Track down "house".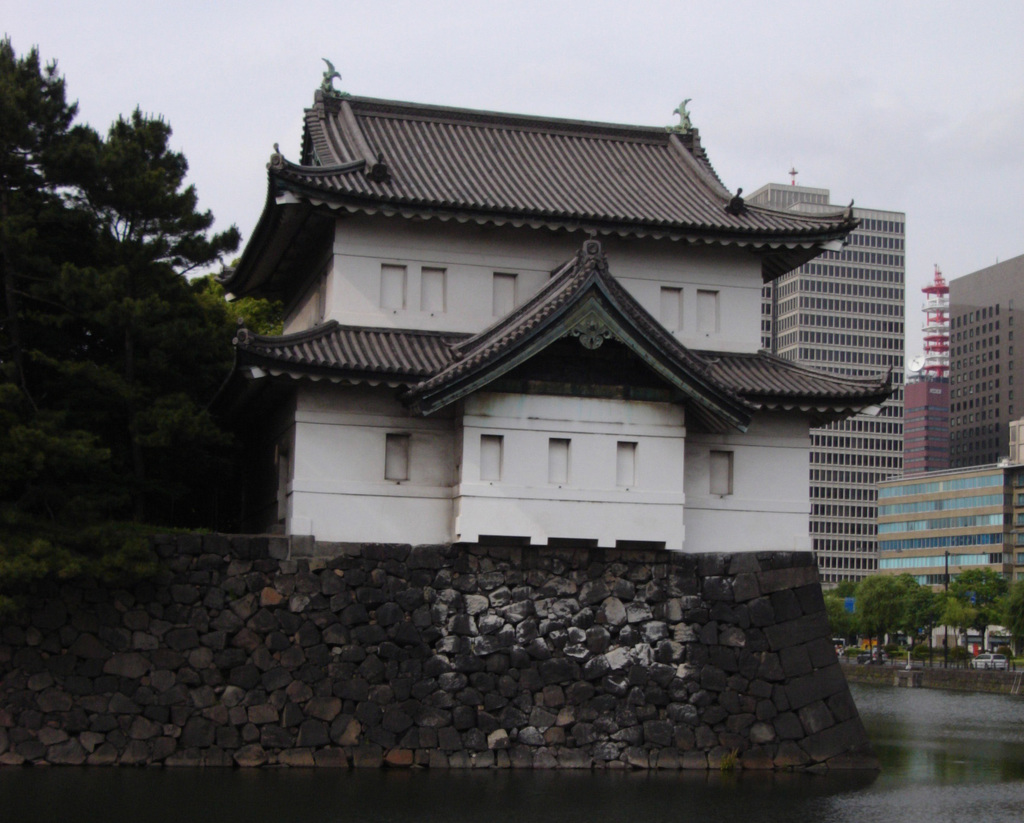
Tracked to (924, 253, 1023, 460).
